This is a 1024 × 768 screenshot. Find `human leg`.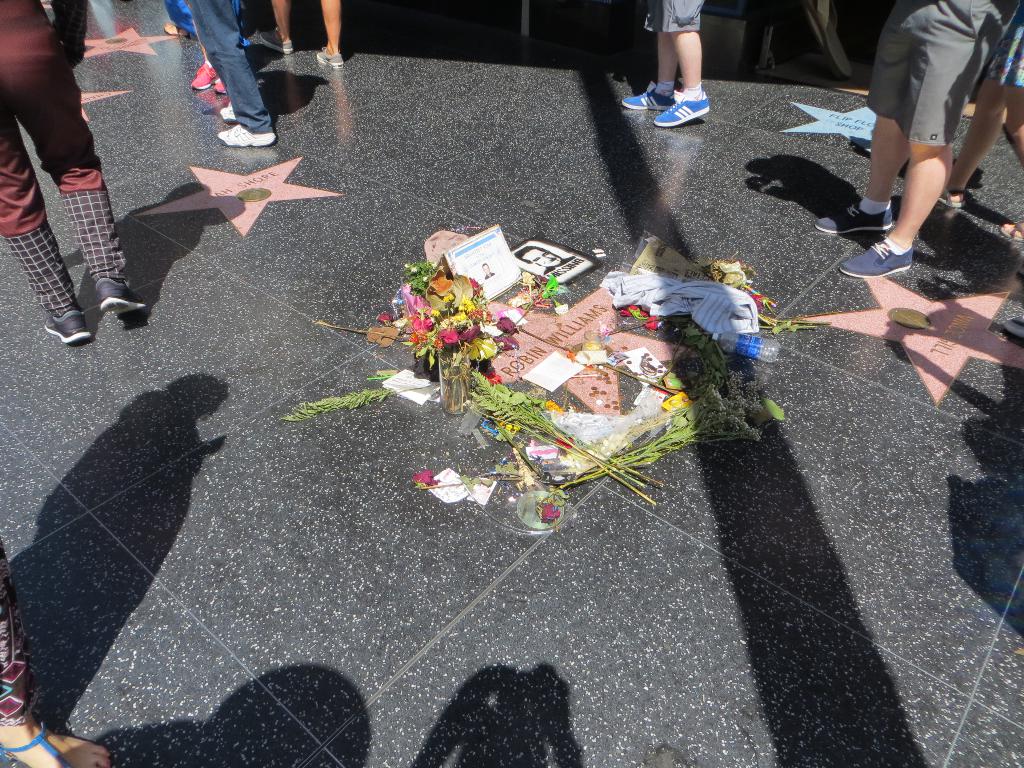
Bounding box: <box>0,101,93,340</box>.
